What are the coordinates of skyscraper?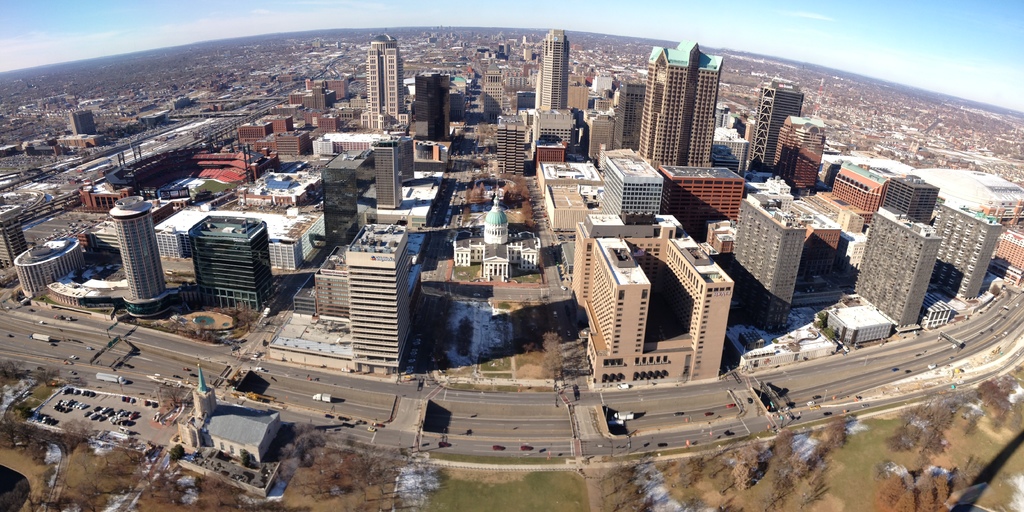
{"left": 735, "top": 195, "right": 806, "bottom": 335}.
